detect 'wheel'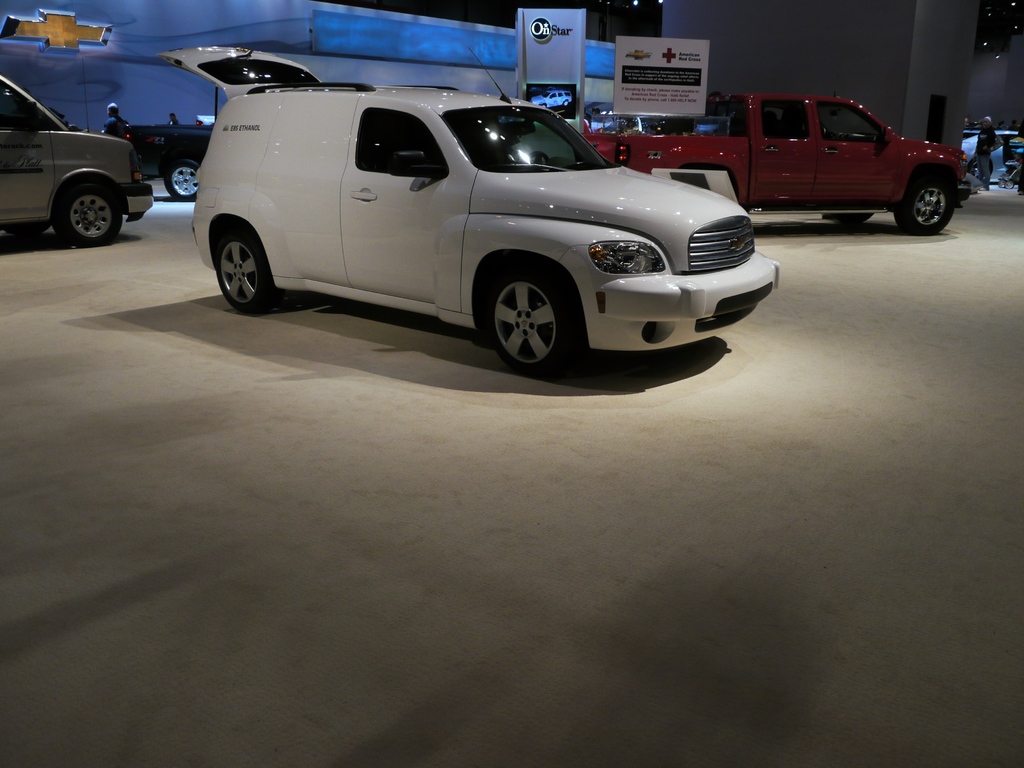
(893, 175, 952, 237)
